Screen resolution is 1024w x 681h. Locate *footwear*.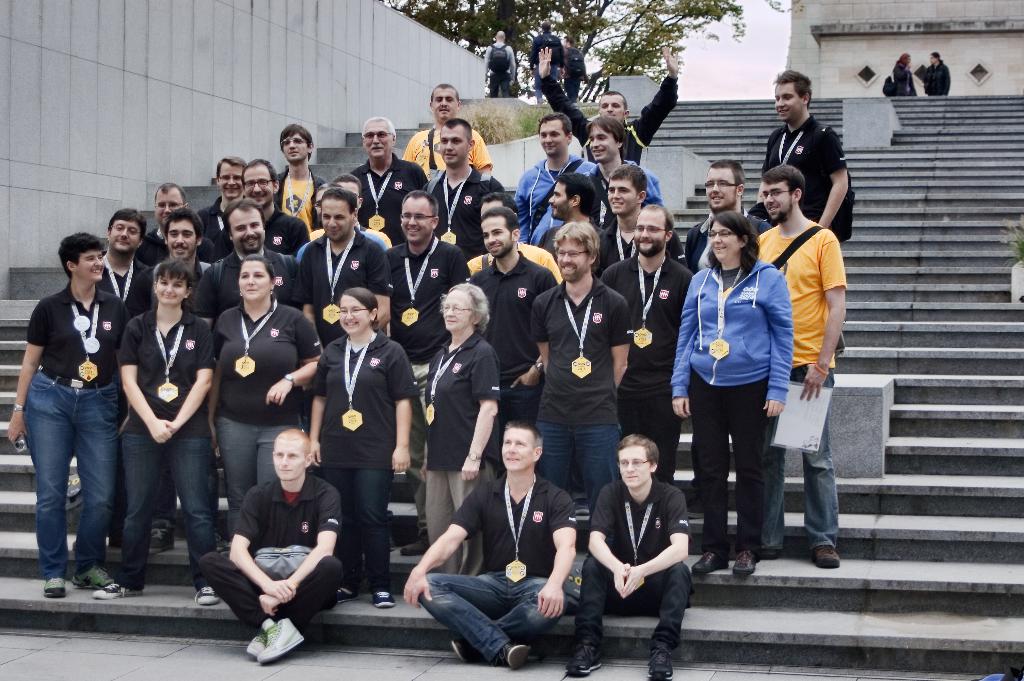
[692,549,730,573].
